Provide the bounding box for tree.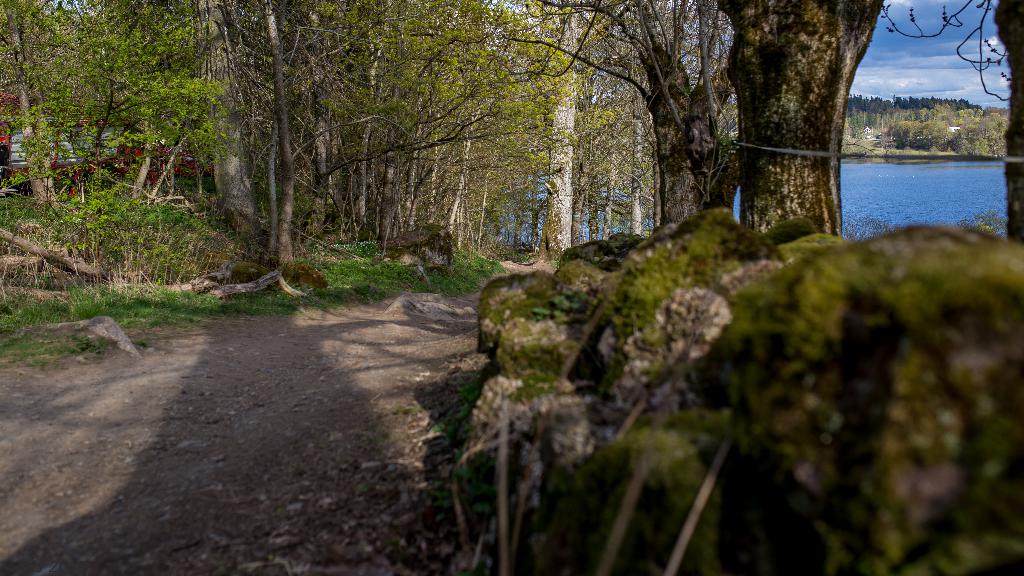
[left=0, top=0, right=230, bottom=188].
